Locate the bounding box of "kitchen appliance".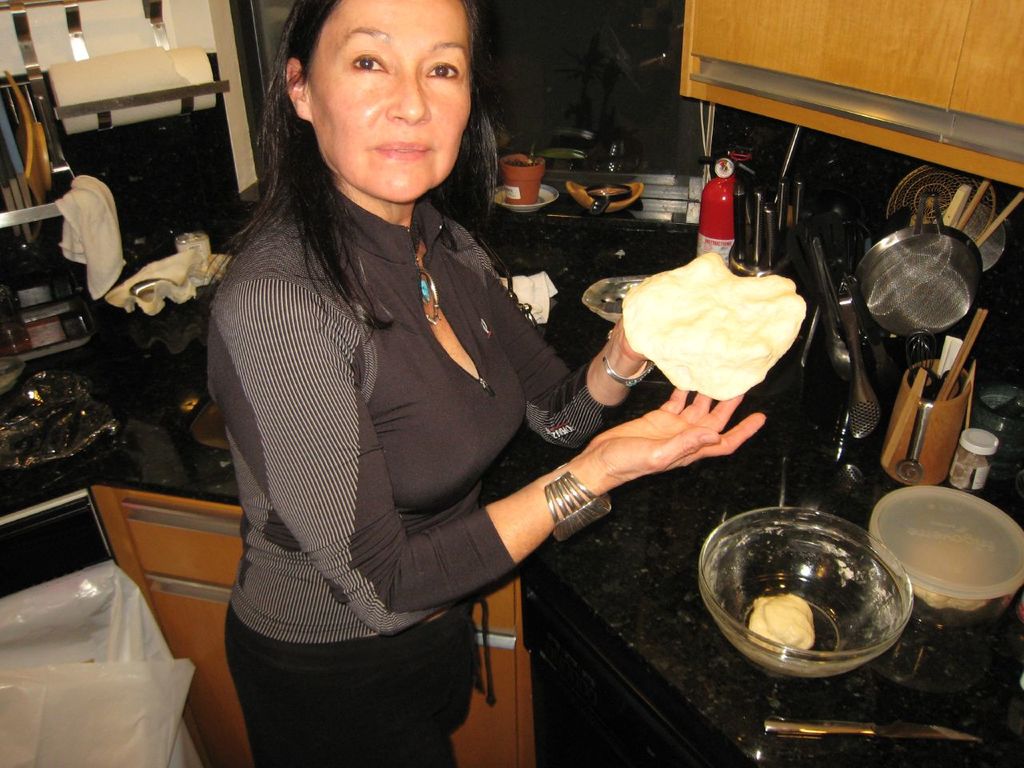
Bounding box: <bbox>960, 174, 992, 242</bbox>.
